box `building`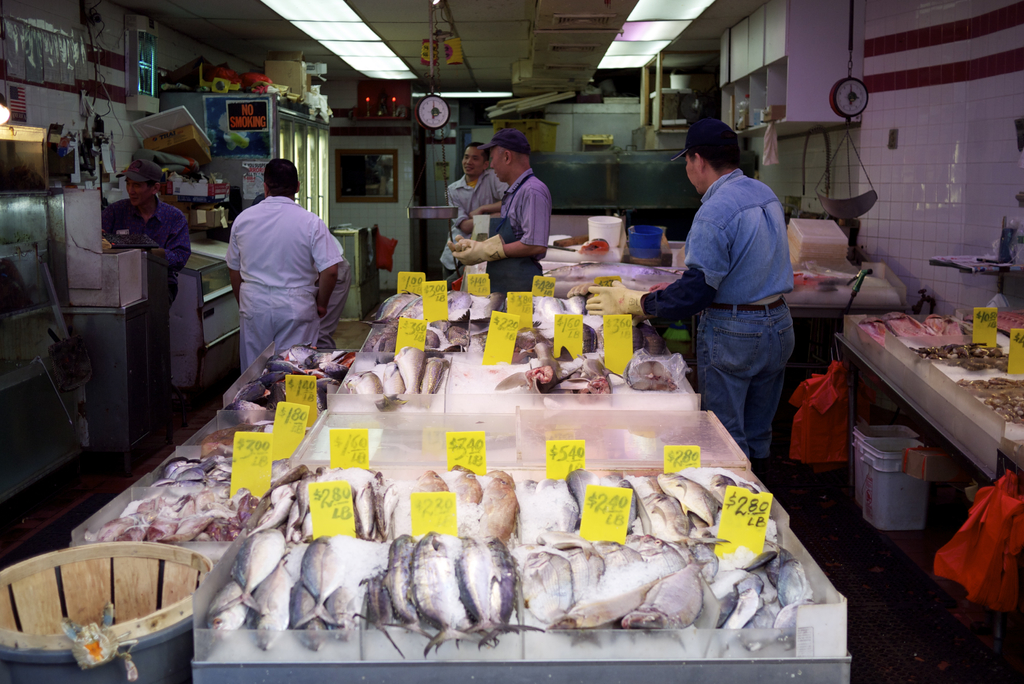
0,0,1018,683
